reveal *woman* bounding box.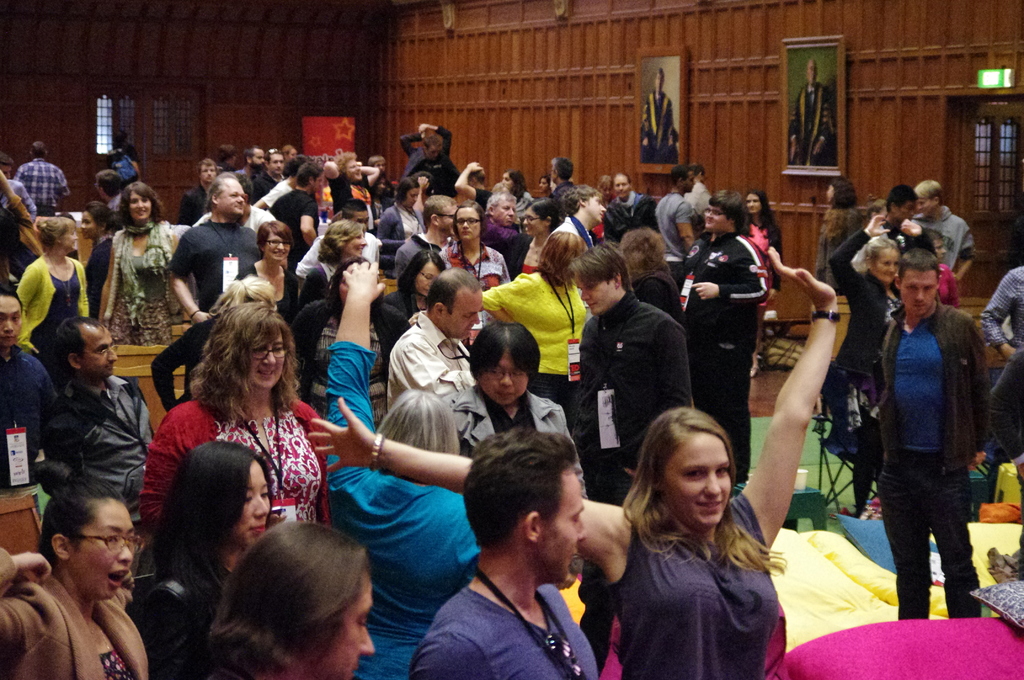
Revealed: detection(742, 190, 787, 382).
